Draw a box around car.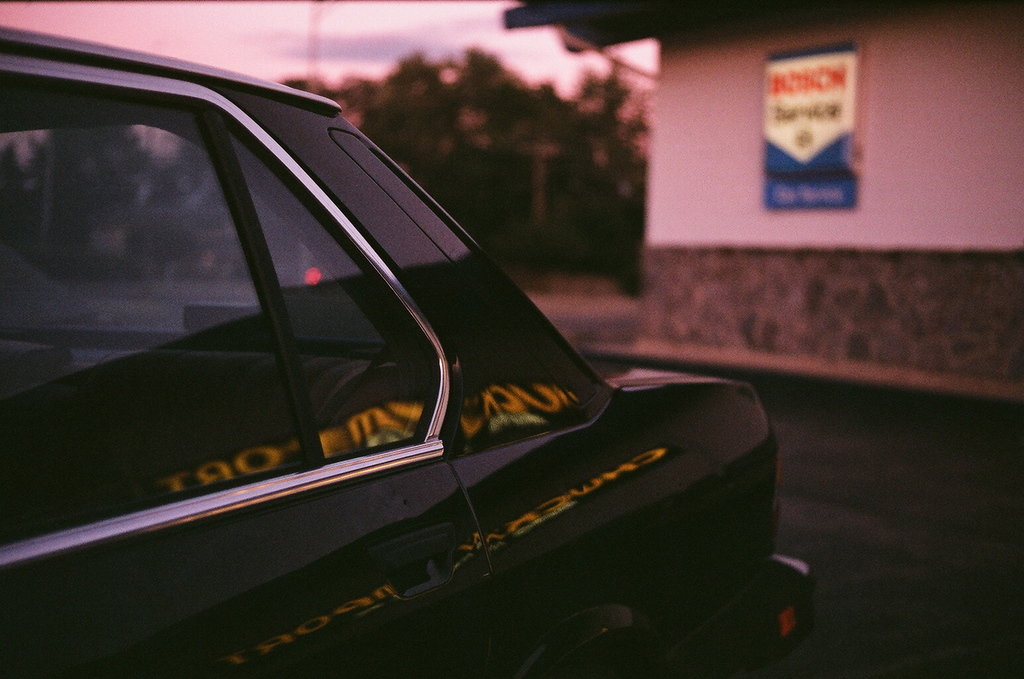
rect(13, 38, 780, 671).
